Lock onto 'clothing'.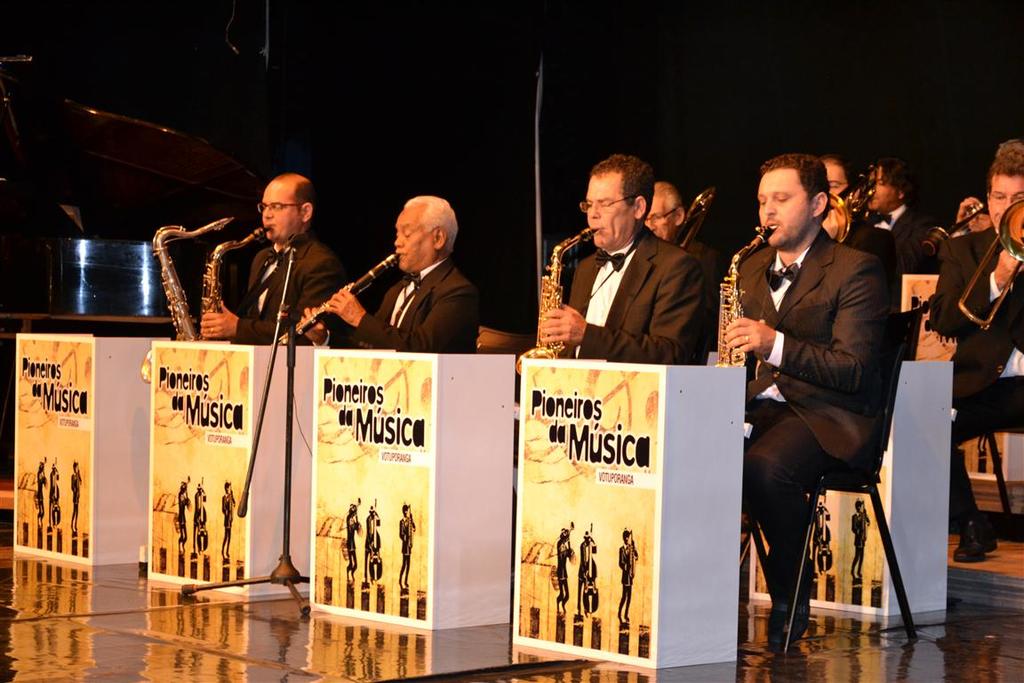
Locked: (x1=616, y1=545, x2=628, y2=619).
